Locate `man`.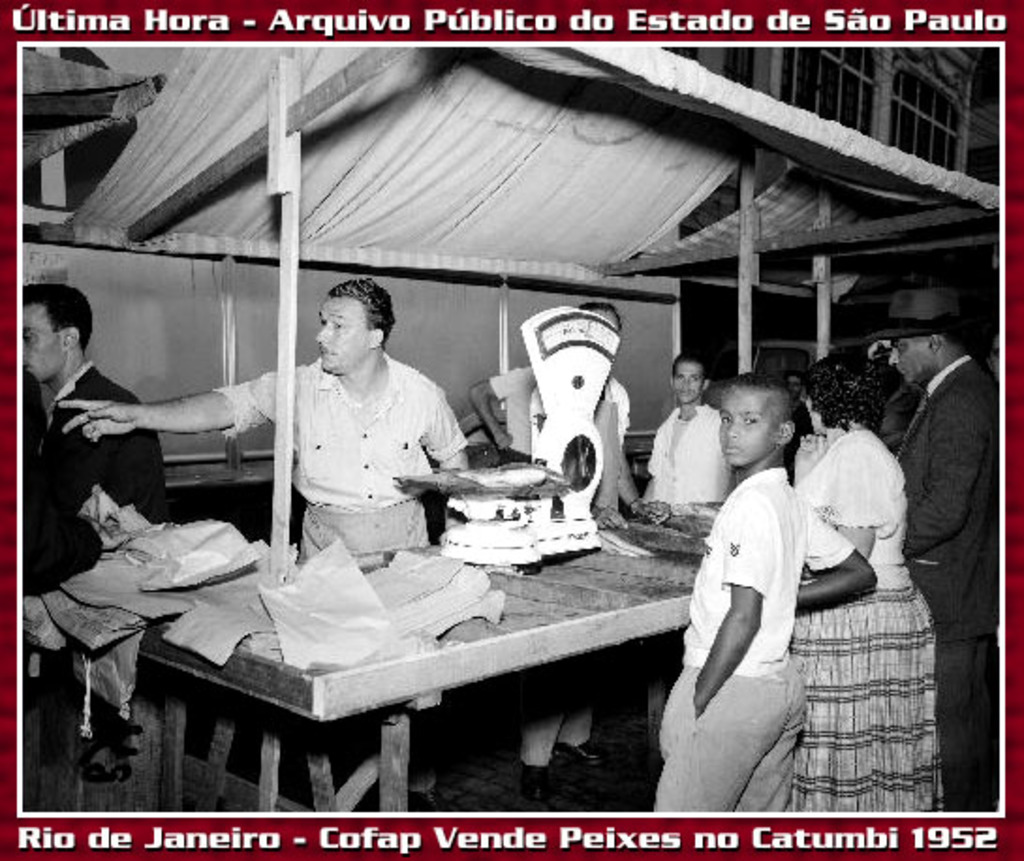
Bounding box: (x1=468, y1=299, x2=641, y2=524).
